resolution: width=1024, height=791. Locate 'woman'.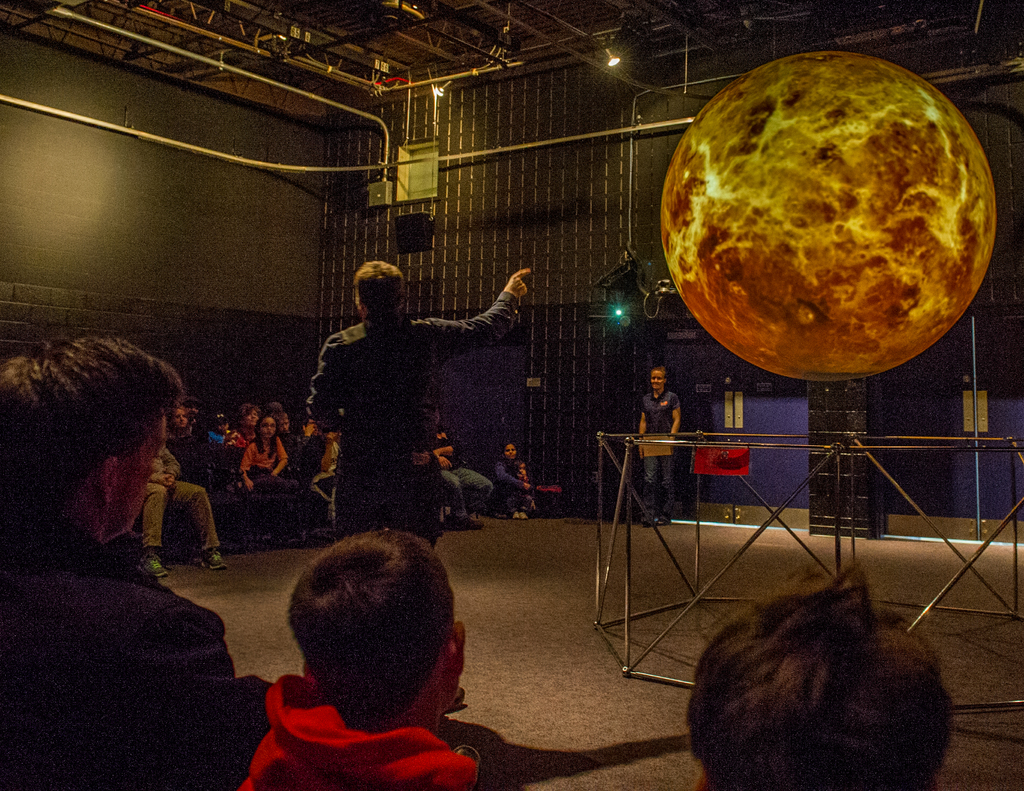
<region>483, 445, 532, 515</region>.
